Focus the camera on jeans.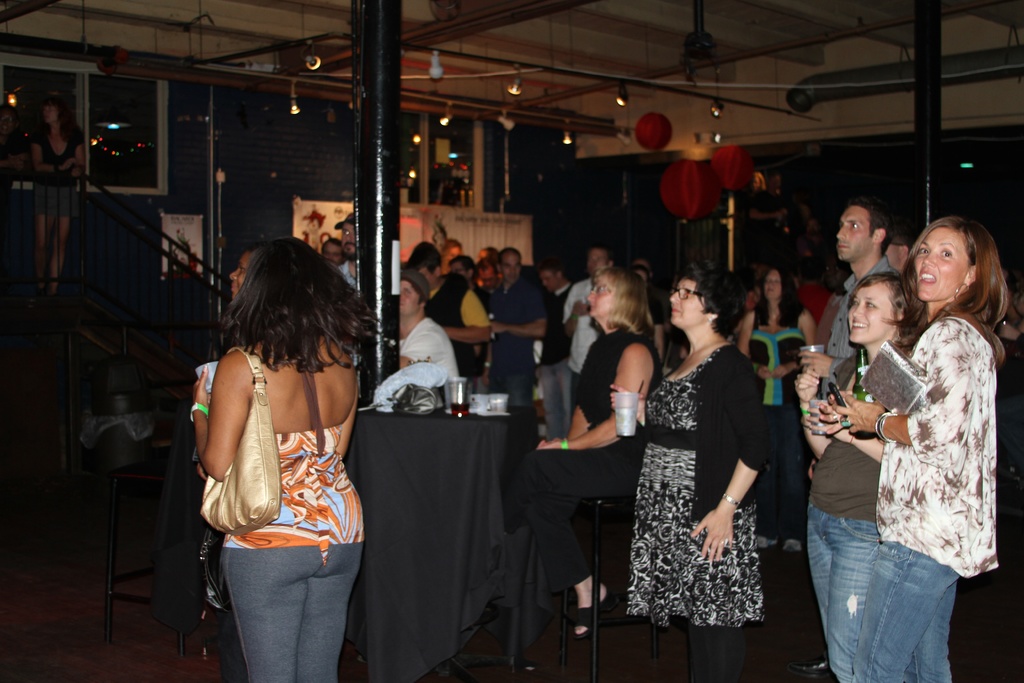
Focus region: box=[806, 500, 877, 681].
